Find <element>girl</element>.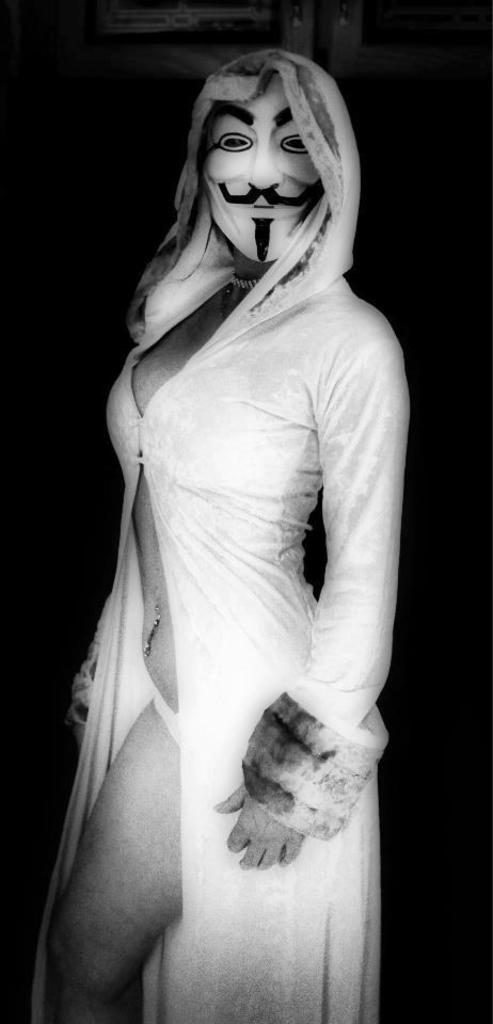
<bbox>25, 39, 408, 1023</bbox>.
